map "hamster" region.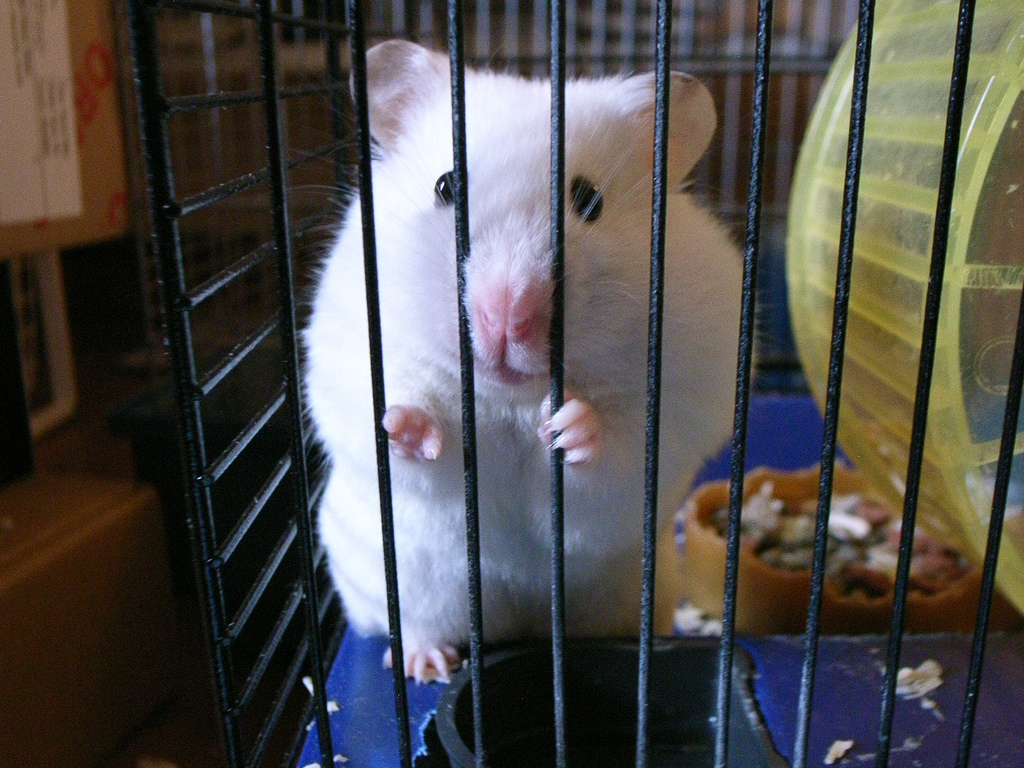
Mapped to (left=280, top=38, right=763, bottom=691).
